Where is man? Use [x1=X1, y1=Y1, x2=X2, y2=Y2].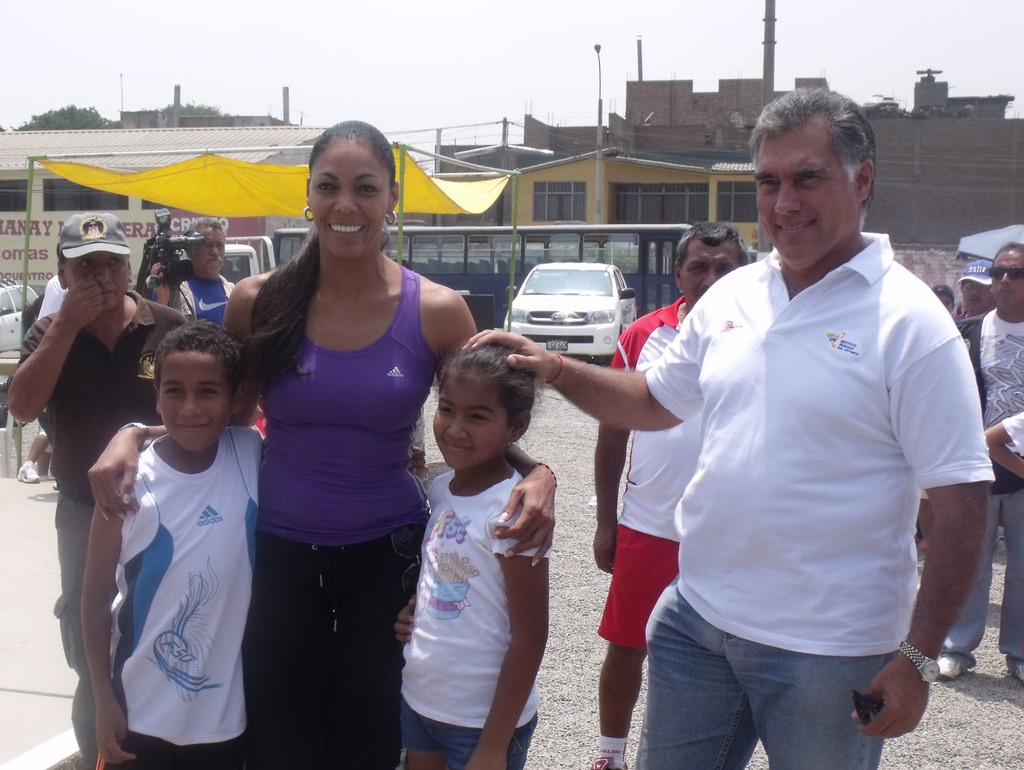
[x1=51, y1=231, x2=223, y2=759].
